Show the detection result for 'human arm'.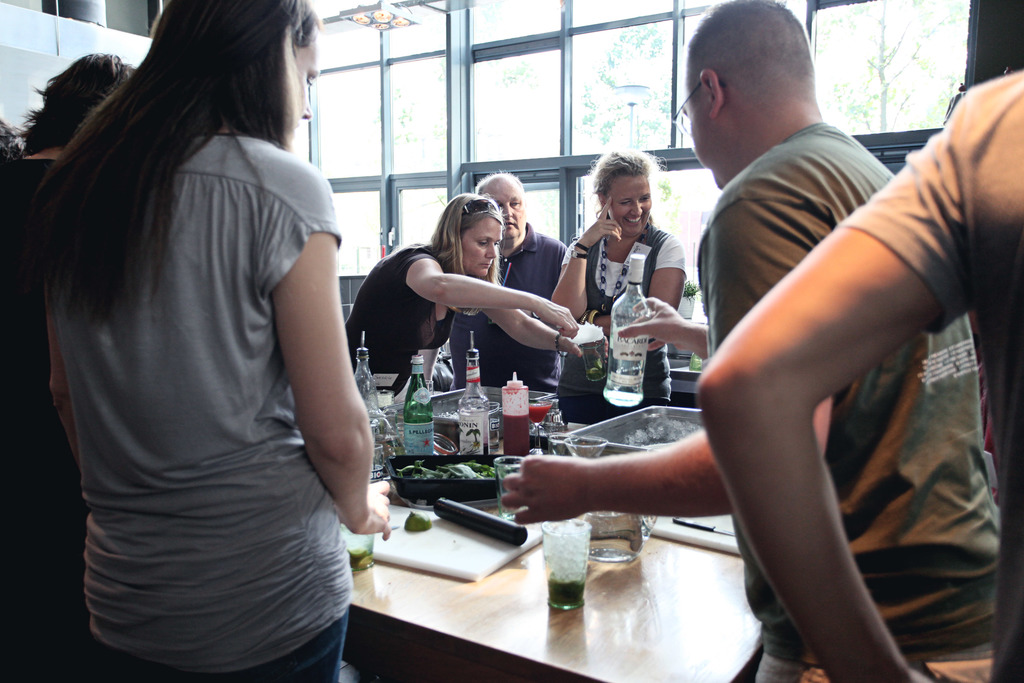
l=581, t=234, r=694, b=347.
